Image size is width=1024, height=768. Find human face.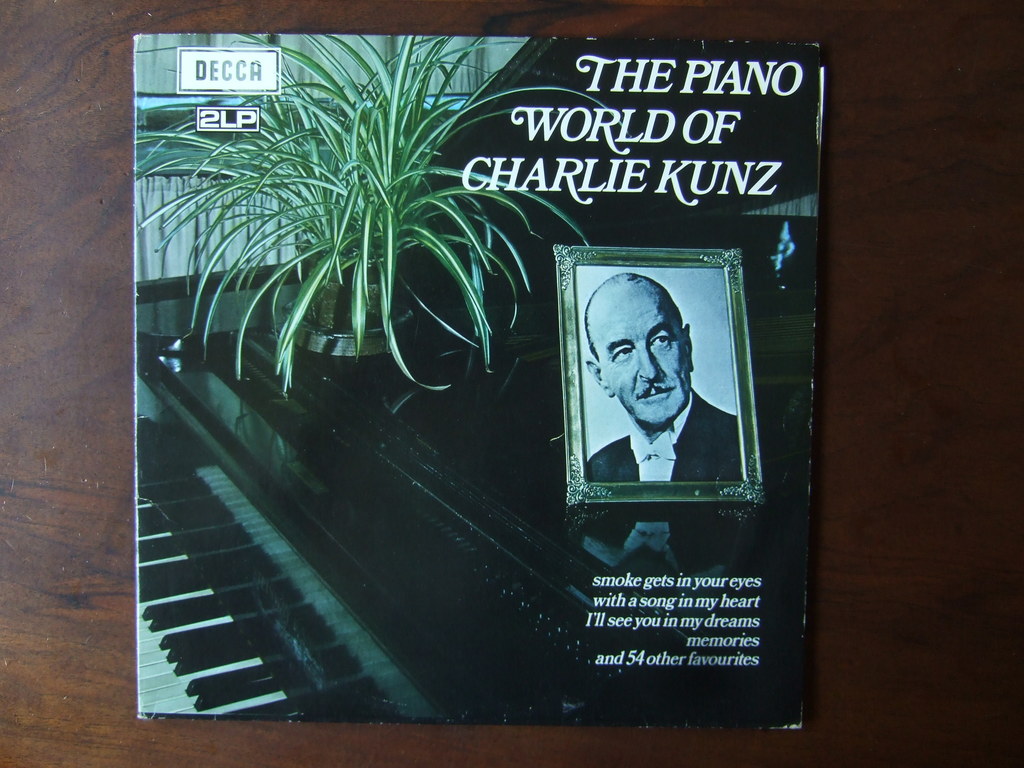
(595,282,695,426).
